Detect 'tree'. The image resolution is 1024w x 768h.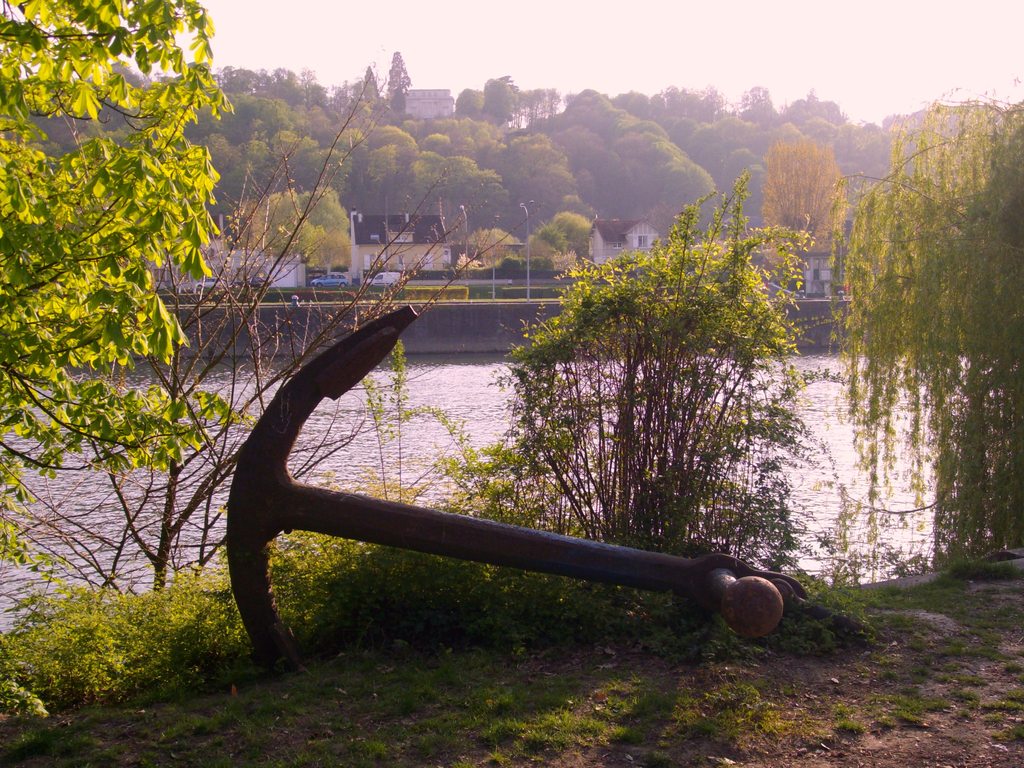
bbox(465, 74, 532, 135).
